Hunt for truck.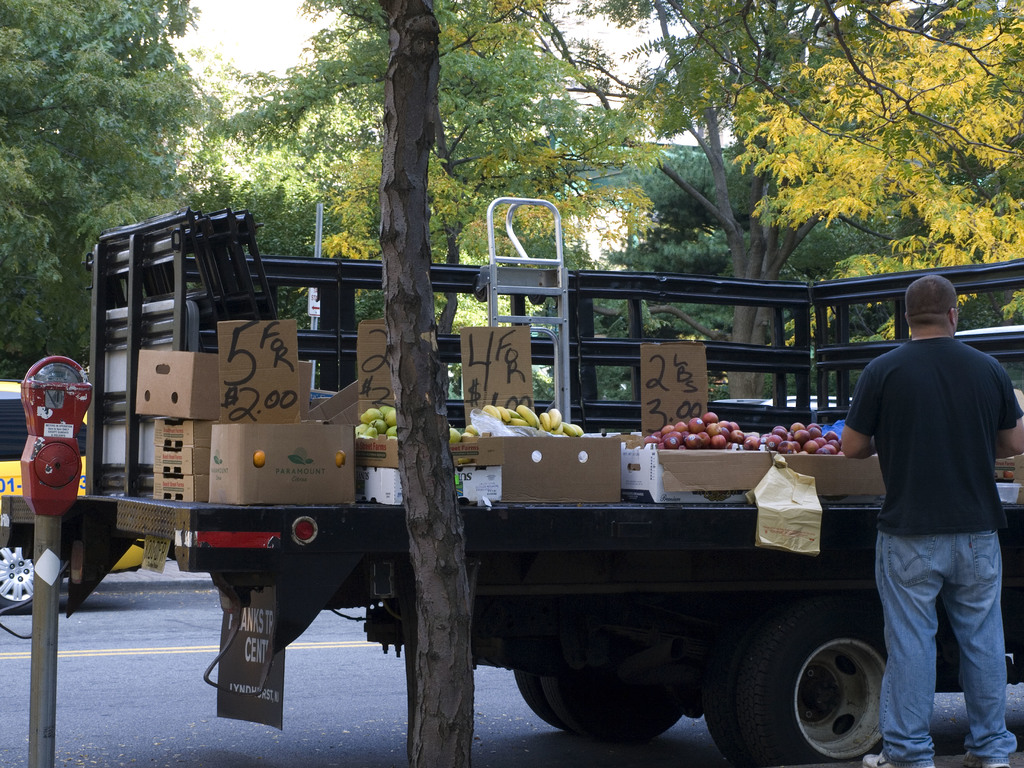
Hunted down at box(38, 214, 982, 735).
